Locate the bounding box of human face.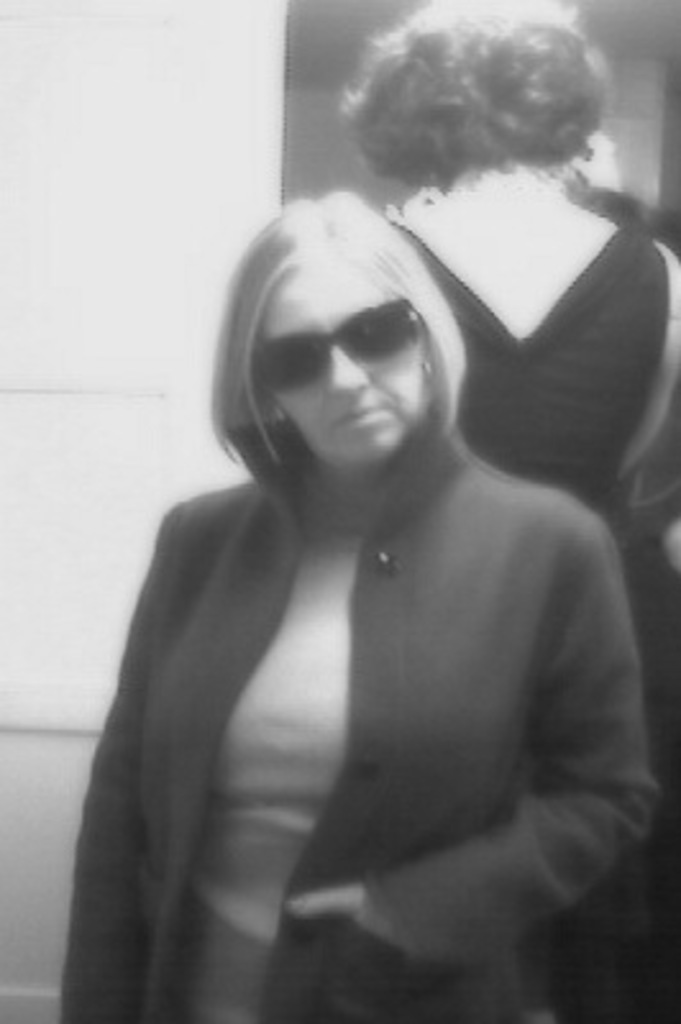
Bounding box: rect(266, 261, 422, 468).
